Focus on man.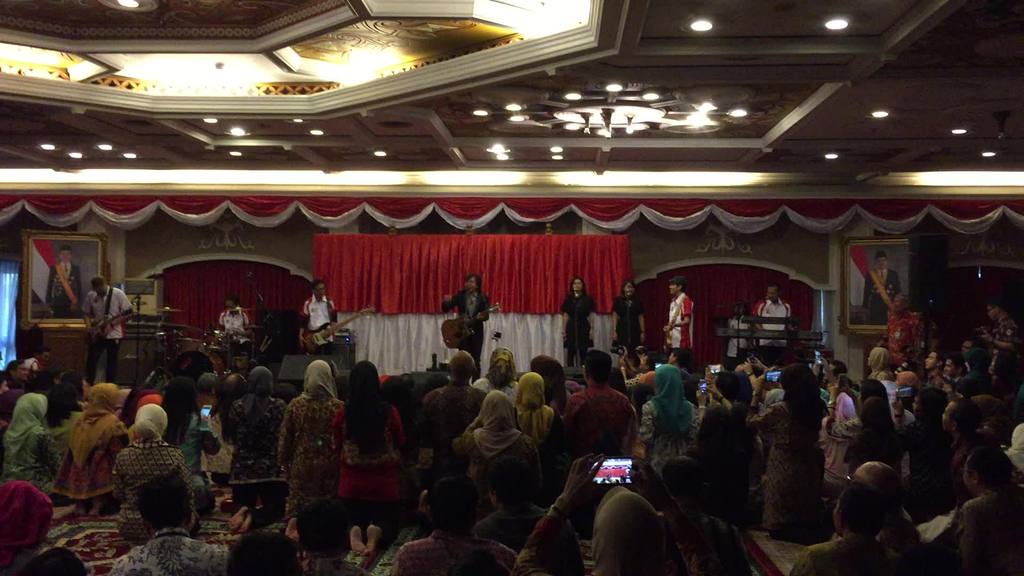
Focused at box=[297, 279, 340, 342].
